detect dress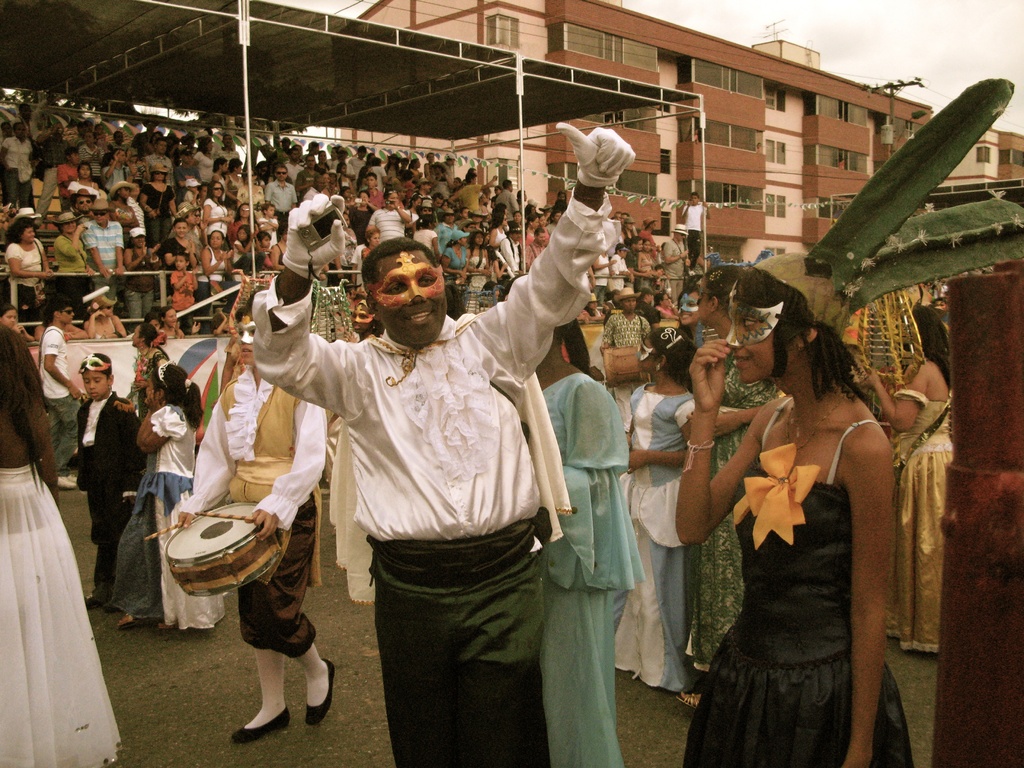
0/460/123/767
